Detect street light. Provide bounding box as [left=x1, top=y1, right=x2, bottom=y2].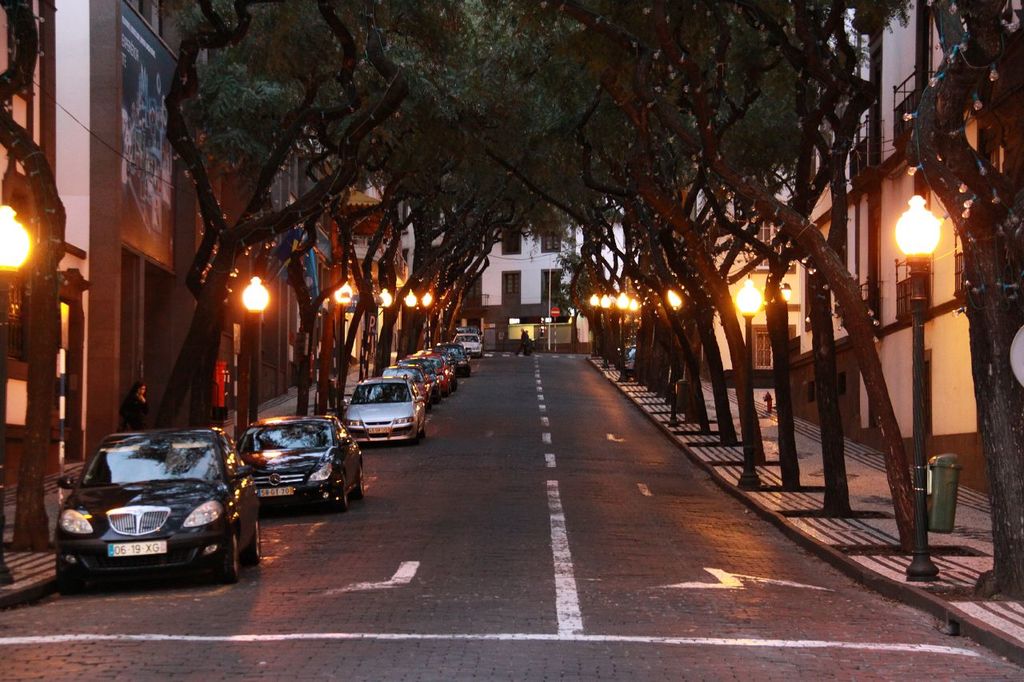
[left=622, top=297, right=635, bottom=355].
